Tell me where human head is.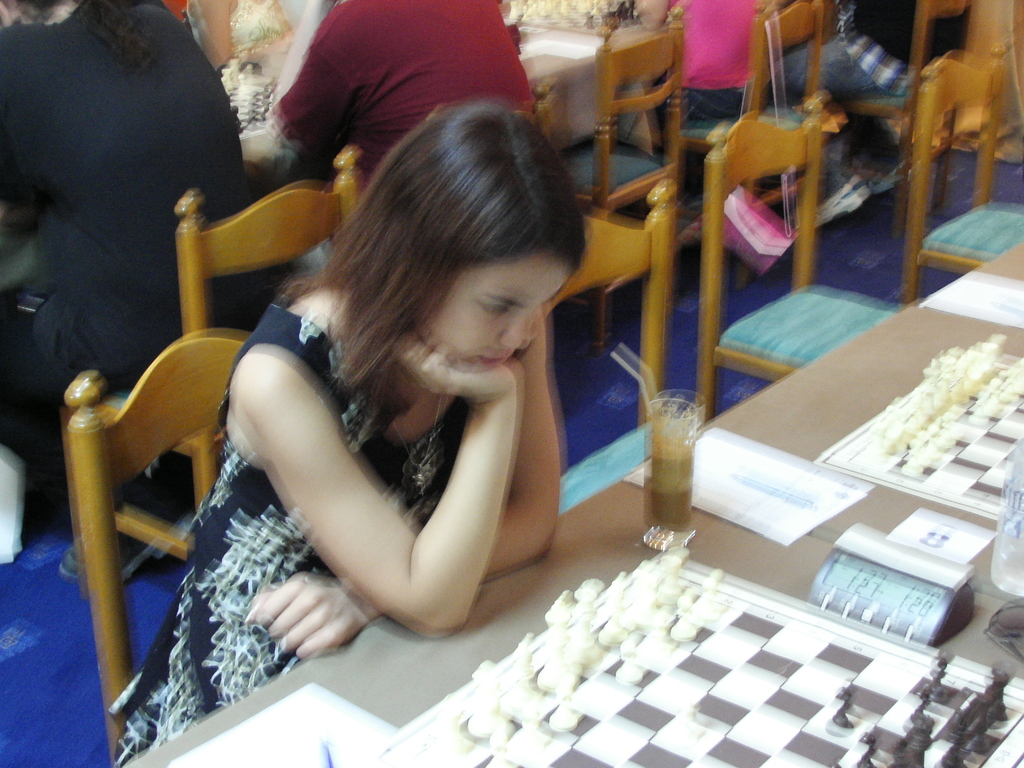
human head is at box=[294, 124, 575, 441].
